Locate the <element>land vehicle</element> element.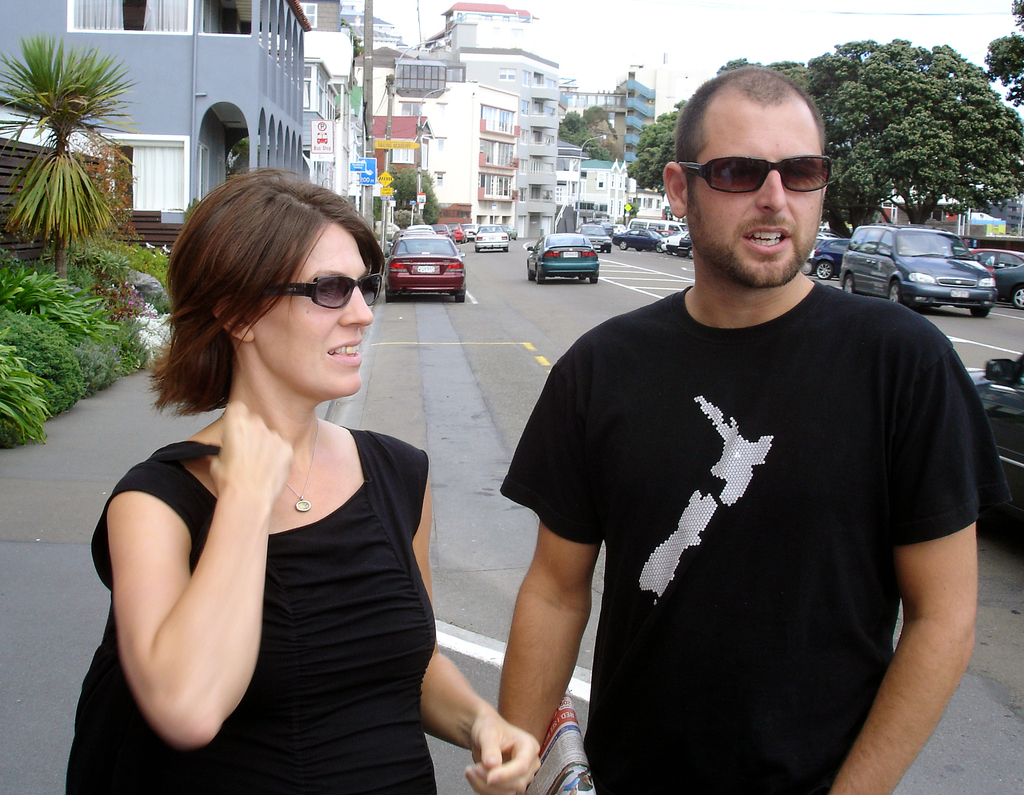
Element bbox: <bbox>627, 219, 685, 233</bbox>.
